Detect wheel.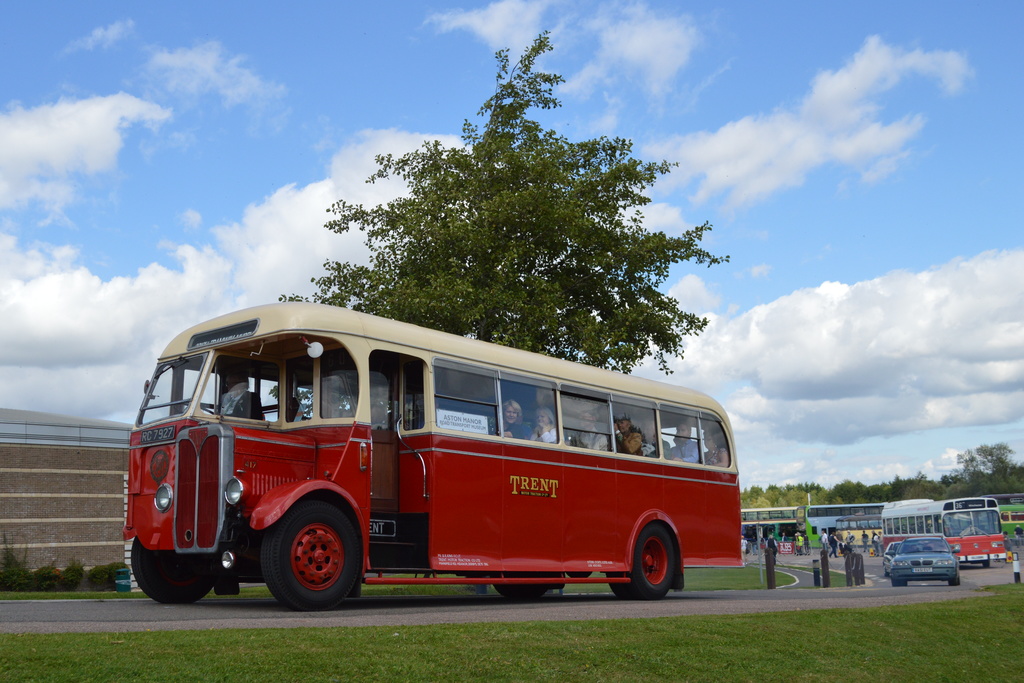
Detected at [631, 522, 675, 597].
